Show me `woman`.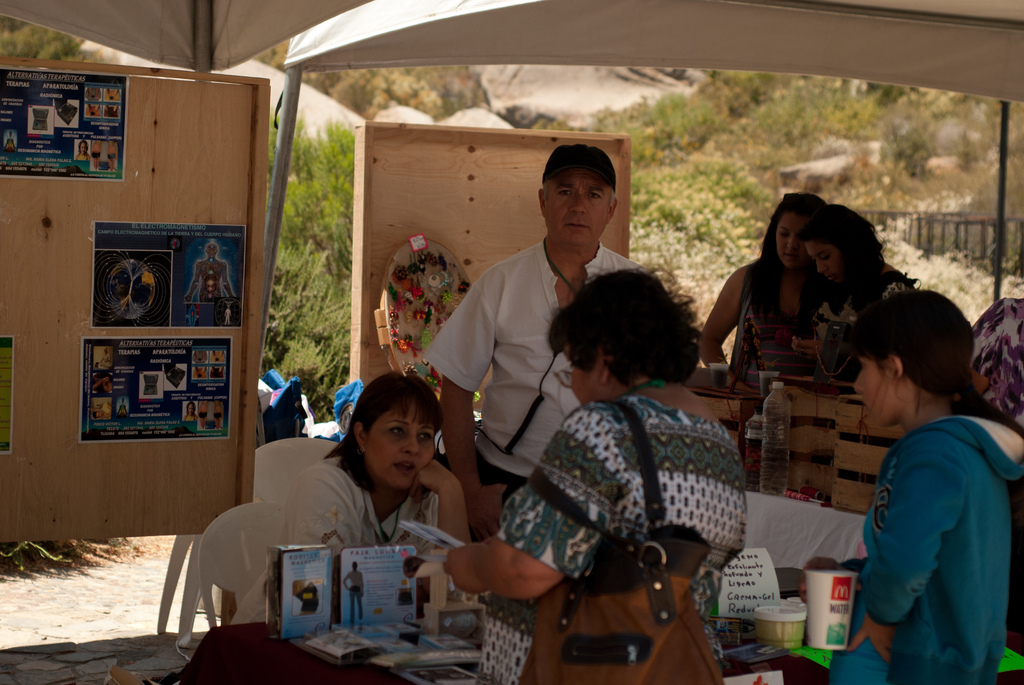
`woman` is here: <bbox>836, 302, 1004, 684</bbox>.
